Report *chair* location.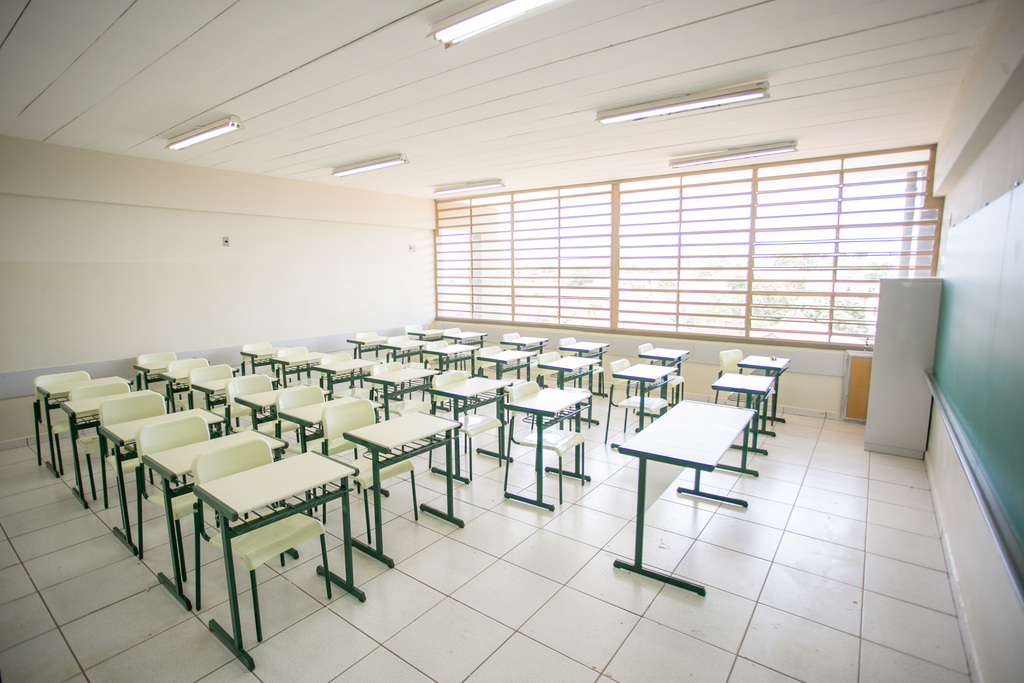
Report: [316, 400, 420, 541].
